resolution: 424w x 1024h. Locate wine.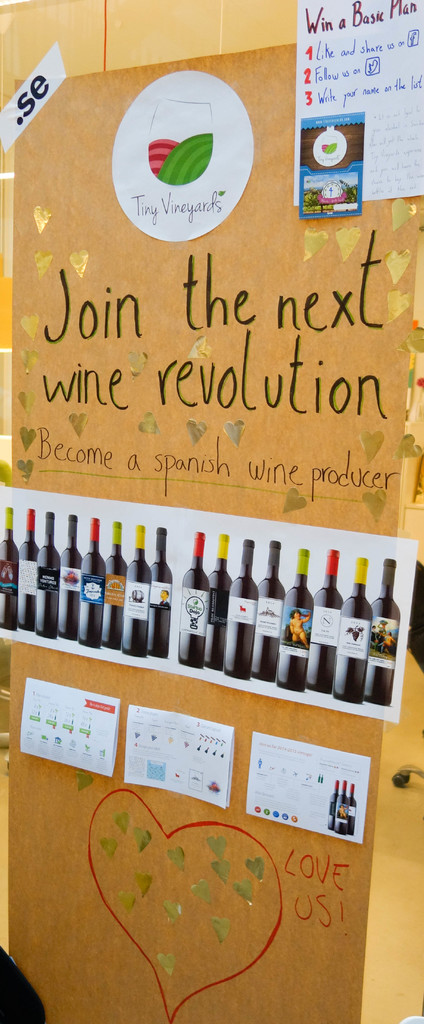
box=[148, 529, 169, 660].
